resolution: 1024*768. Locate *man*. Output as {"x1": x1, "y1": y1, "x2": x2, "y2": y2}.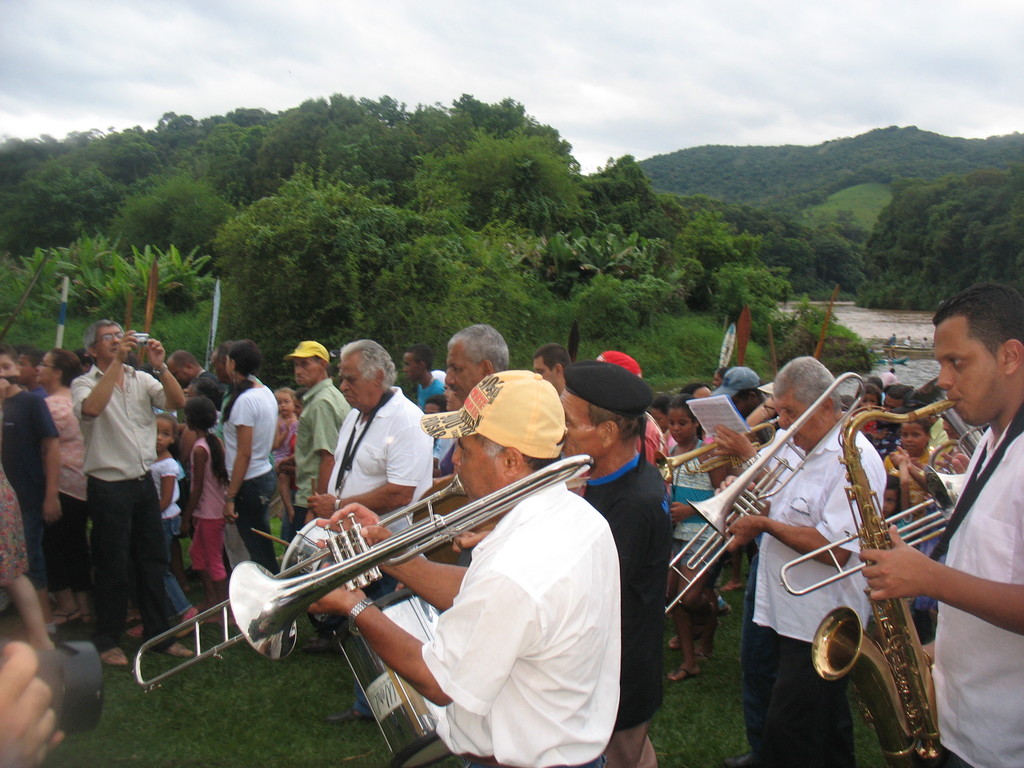
{"x1": 443, "y1": 327, "x2": 508, "y2": 573}.
